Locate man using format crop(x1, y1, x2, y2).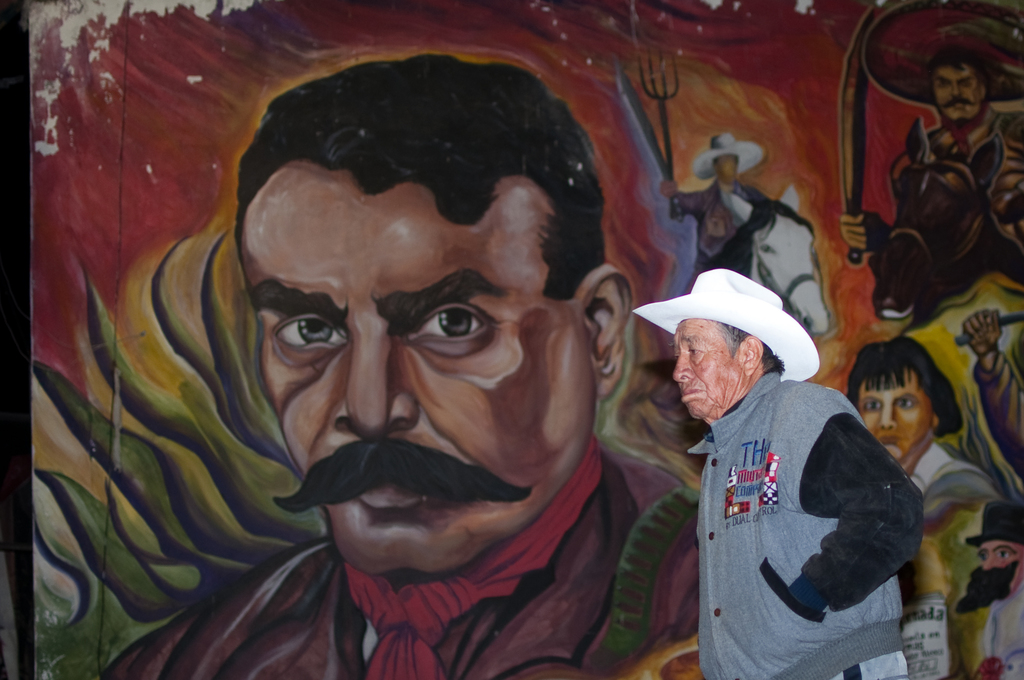
crop(827, 35, 1023, 258).
